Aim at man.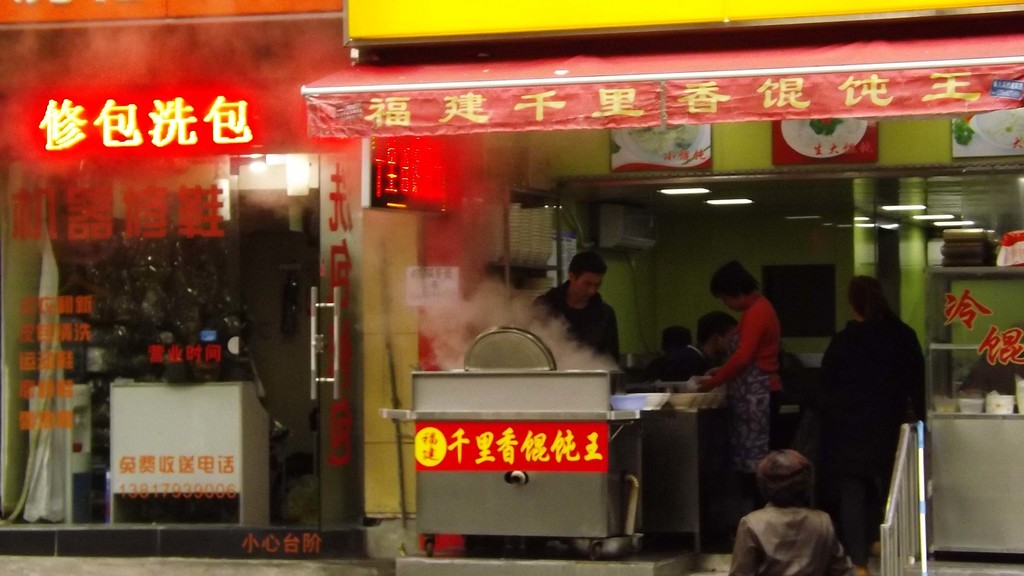
Aimed at crop(652, 315, 734, 382).
